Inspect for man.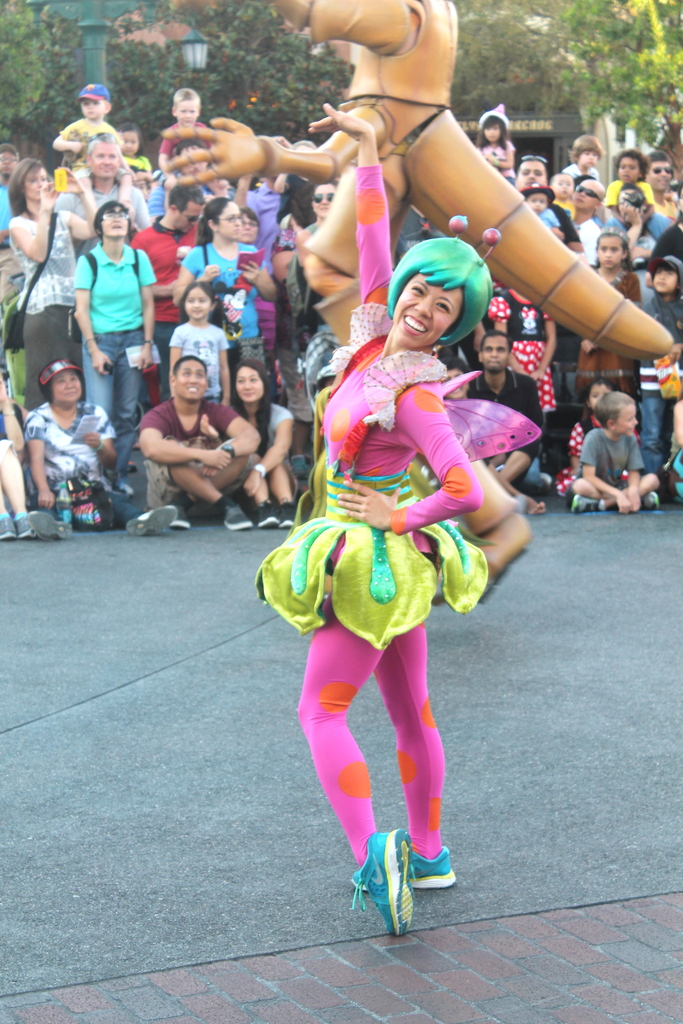
Inspection: {"x1": 472, "y1": 328, "x2": 557, "y2": 494}.
